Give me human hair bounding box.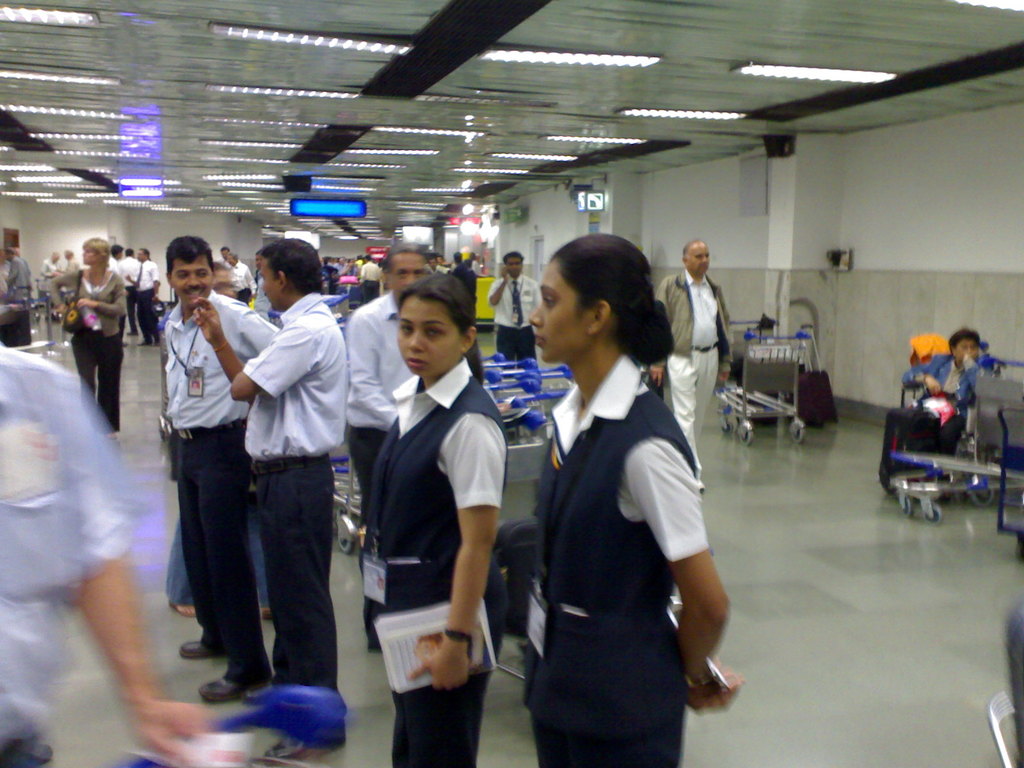
82/236/112/268.
